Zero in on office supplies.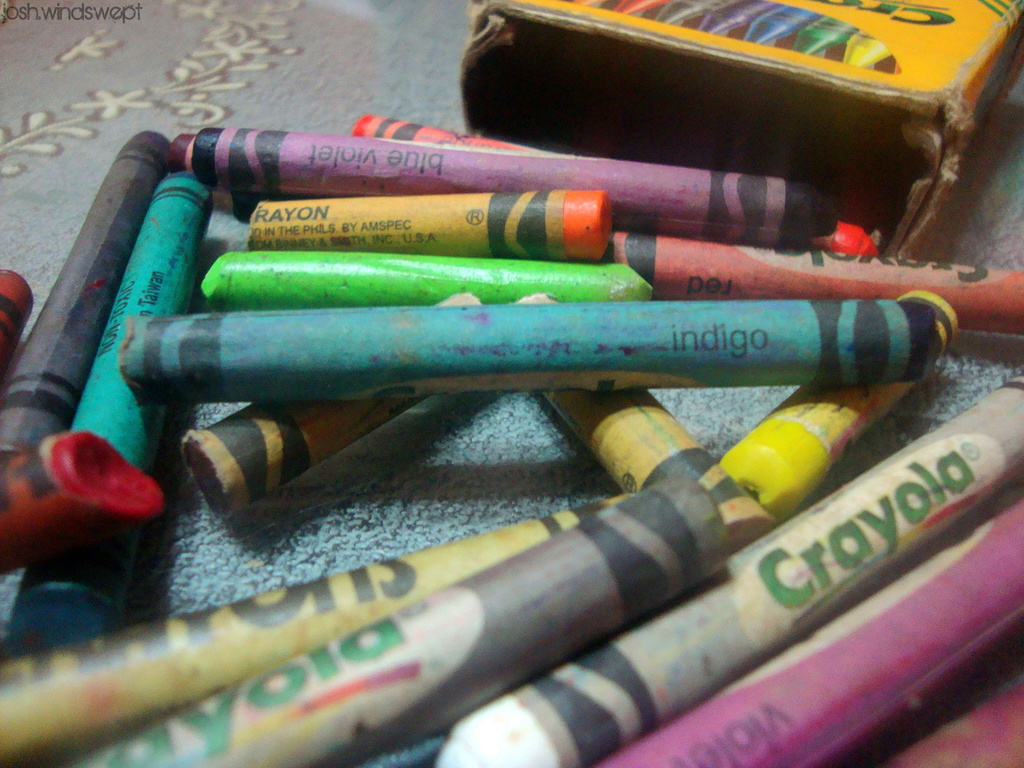
Zeroed in: [77,175,207,474].
